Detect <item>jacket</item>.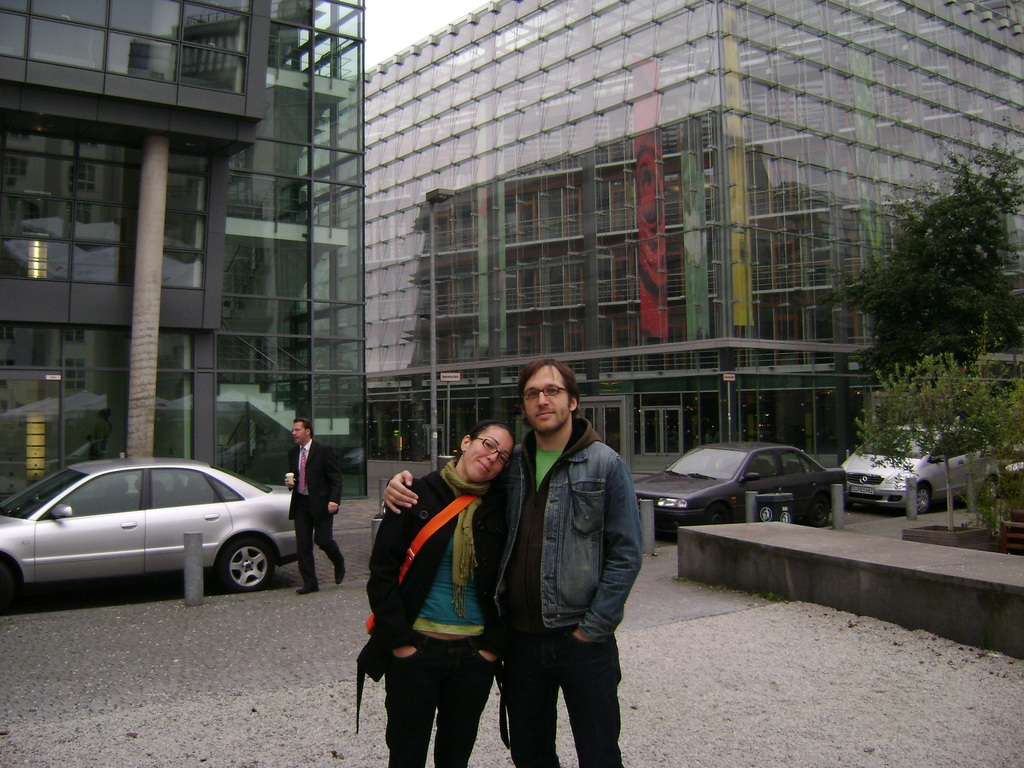
Detected at bbox=[459, 361, 647, 697].
